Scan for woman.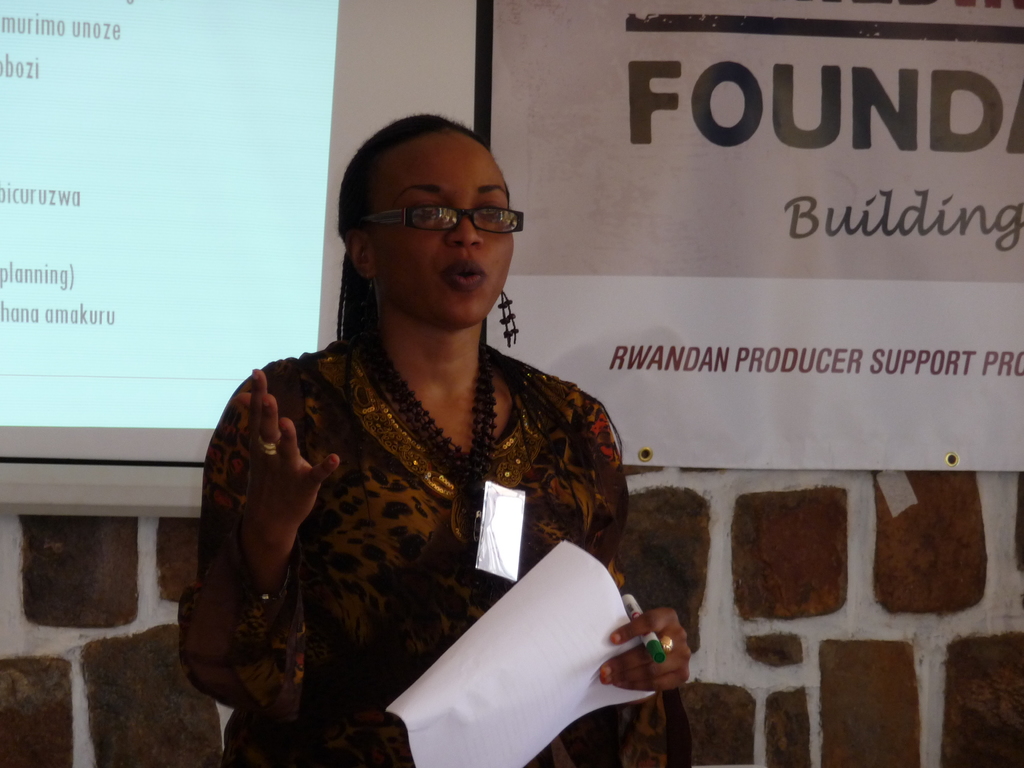
Scan result: (184, 134, 655, 767).
